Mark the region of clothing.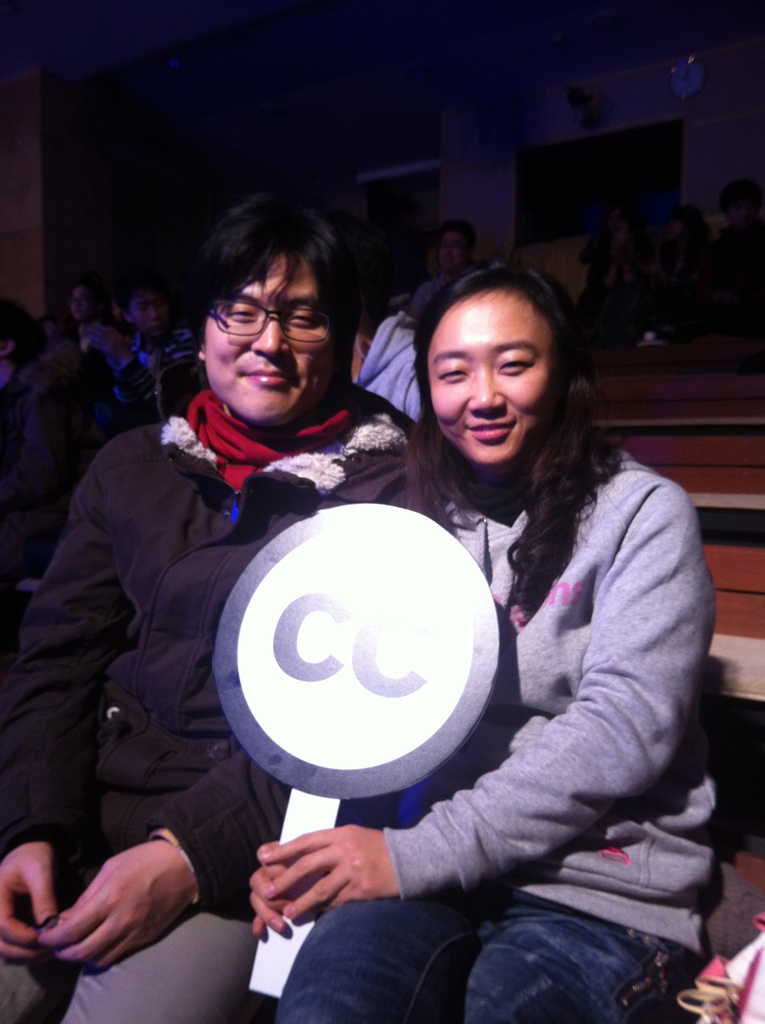
Region: (x1=641, y1=238, x2=701, y2=331).
